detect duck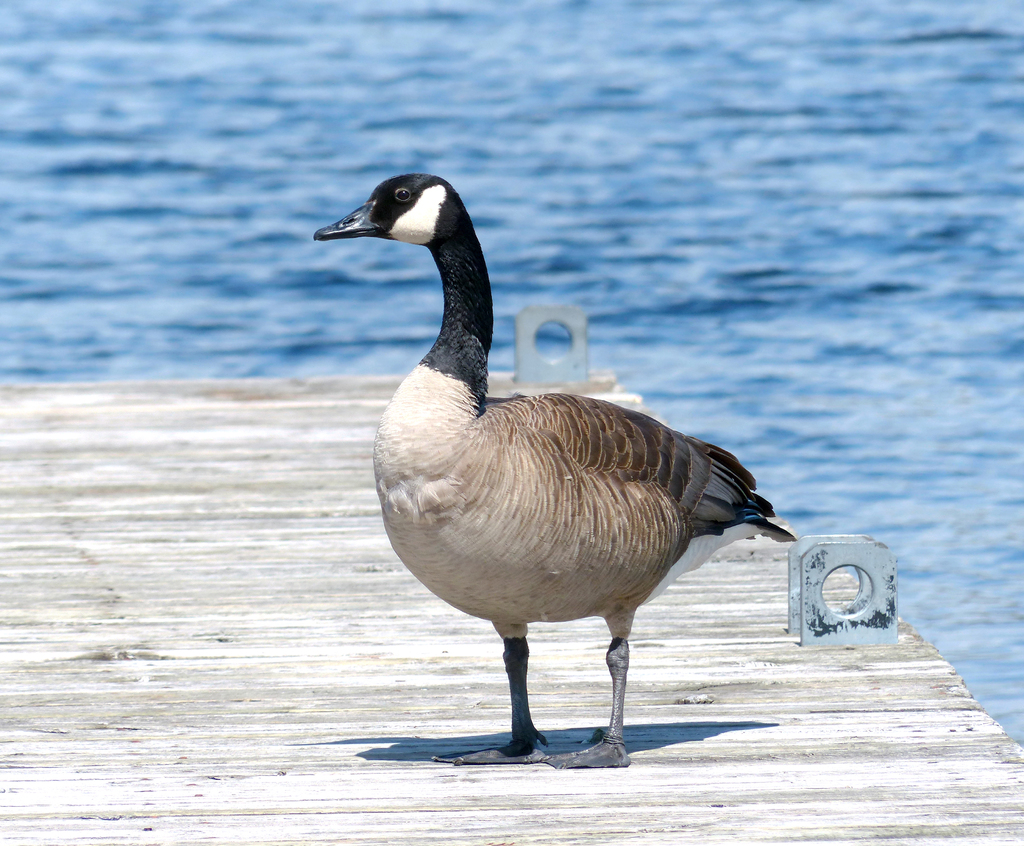
[308,193,798,774]
